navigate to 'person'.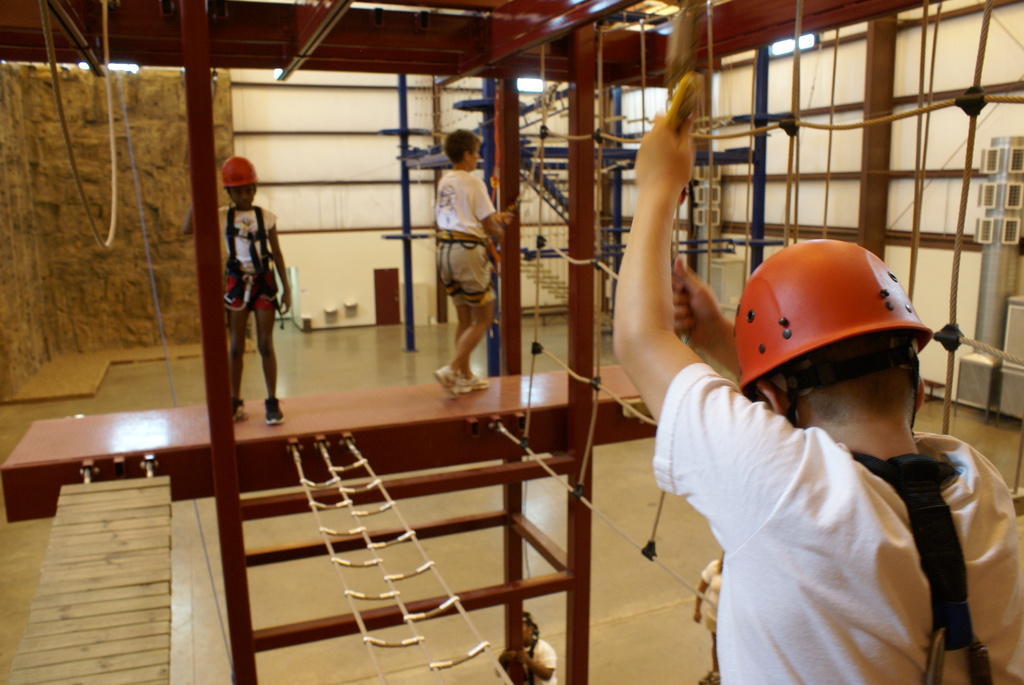
Navigation target: l=612, t=91, r=1020, b=684.
